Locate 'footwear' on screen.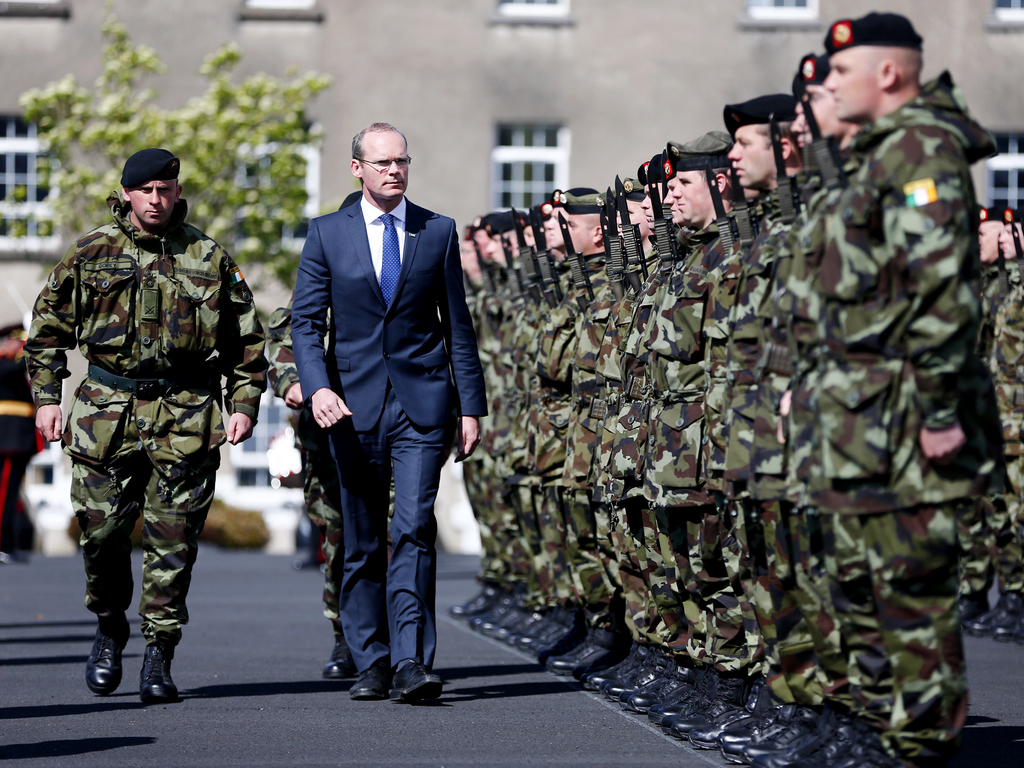
On screen at select_region(83, 609, 129, 694).
